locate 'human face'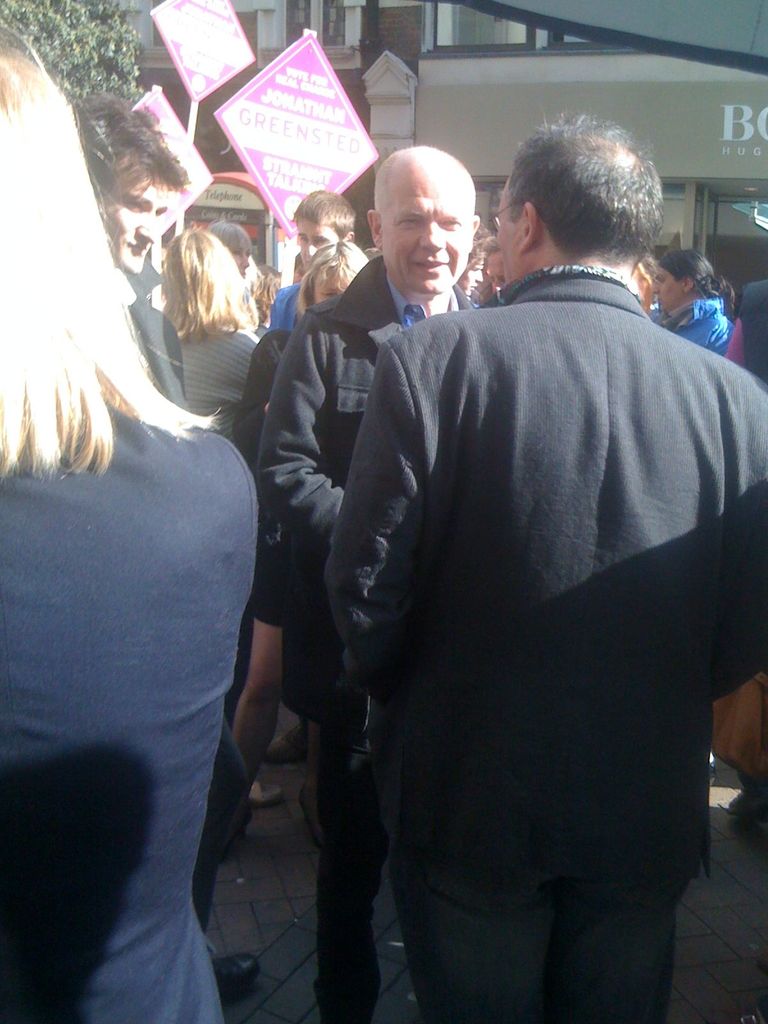
pyautogui.locateOnScreen(100, 154, 170, 271)
